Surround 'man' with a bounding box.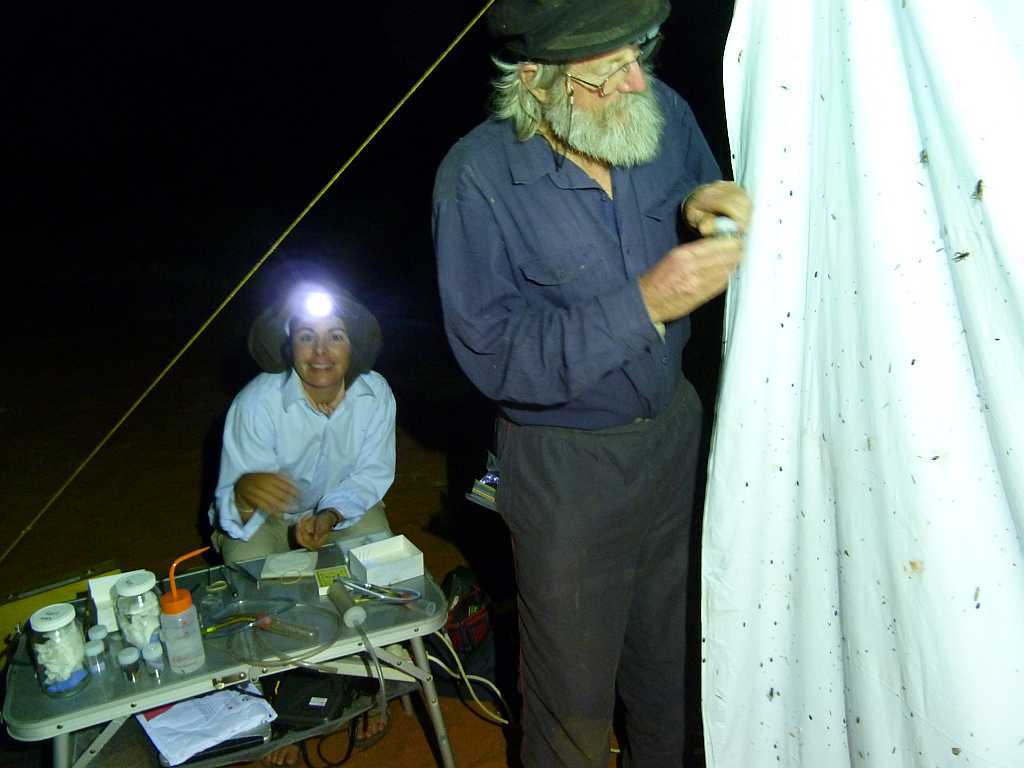
locate(415, 10, 792, 739).
